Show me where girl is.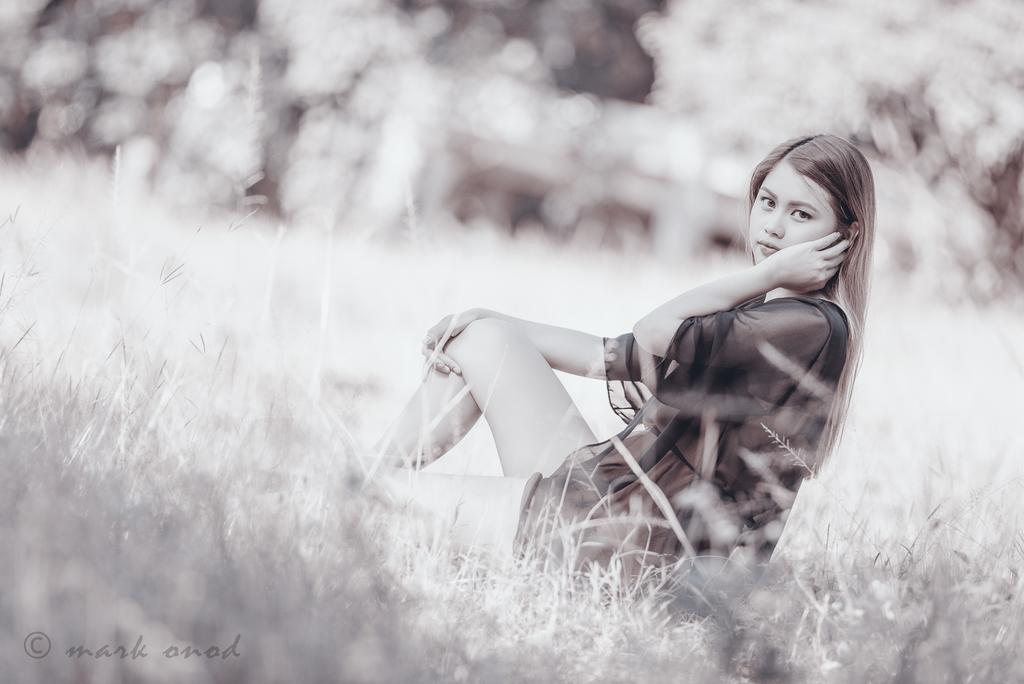
girl is at (left=330, top=130, right=880, bottom=619).
